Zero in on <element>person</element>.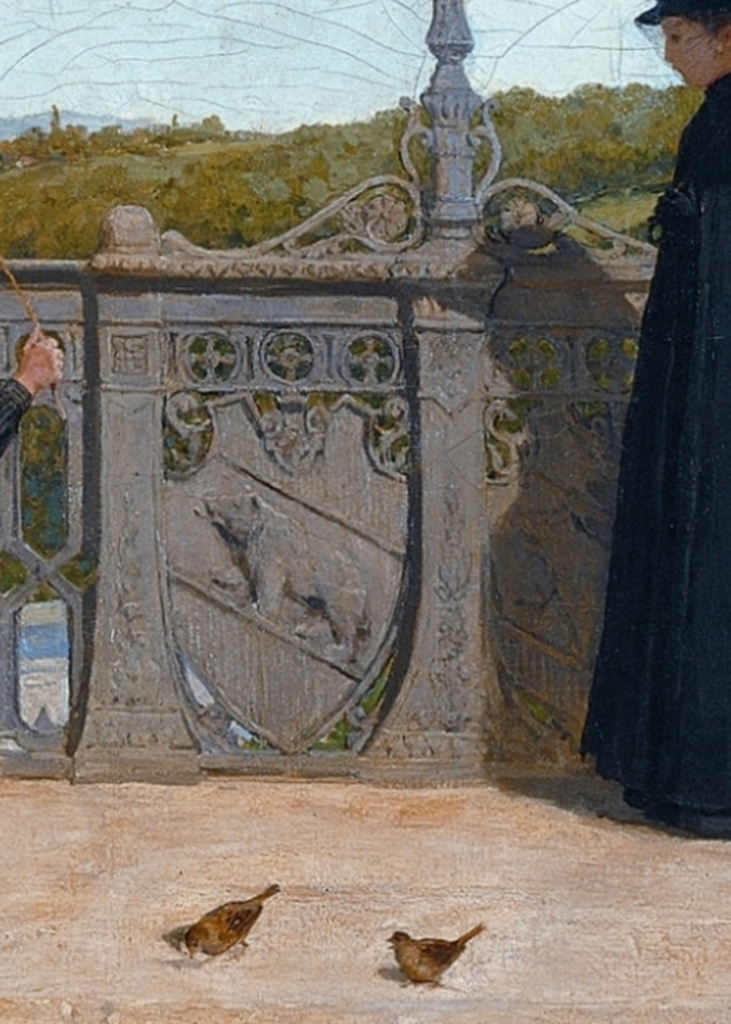
Zeroed in: [587,0,730,827].
